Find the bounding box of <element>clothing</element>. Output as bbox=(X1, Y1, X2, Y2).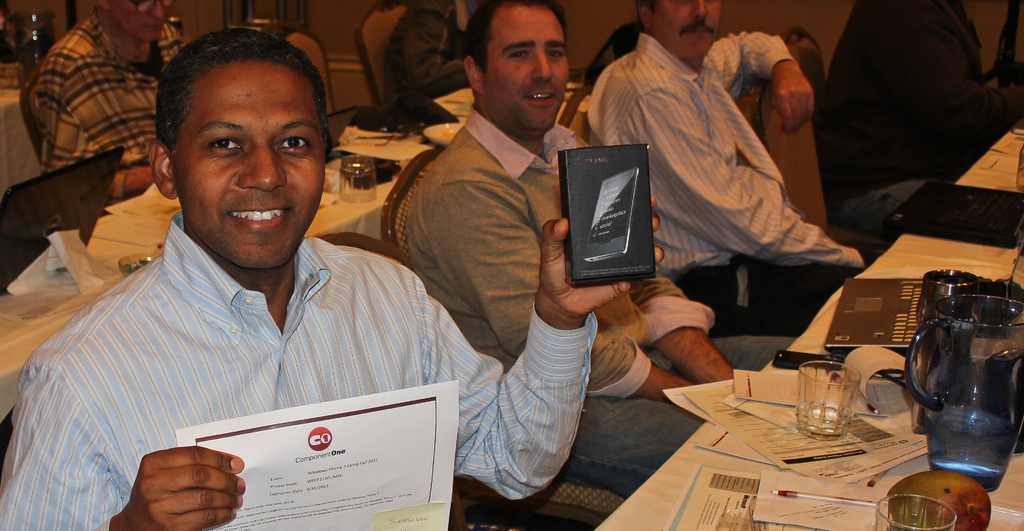
bbox=(378, 0, 478, 122).
